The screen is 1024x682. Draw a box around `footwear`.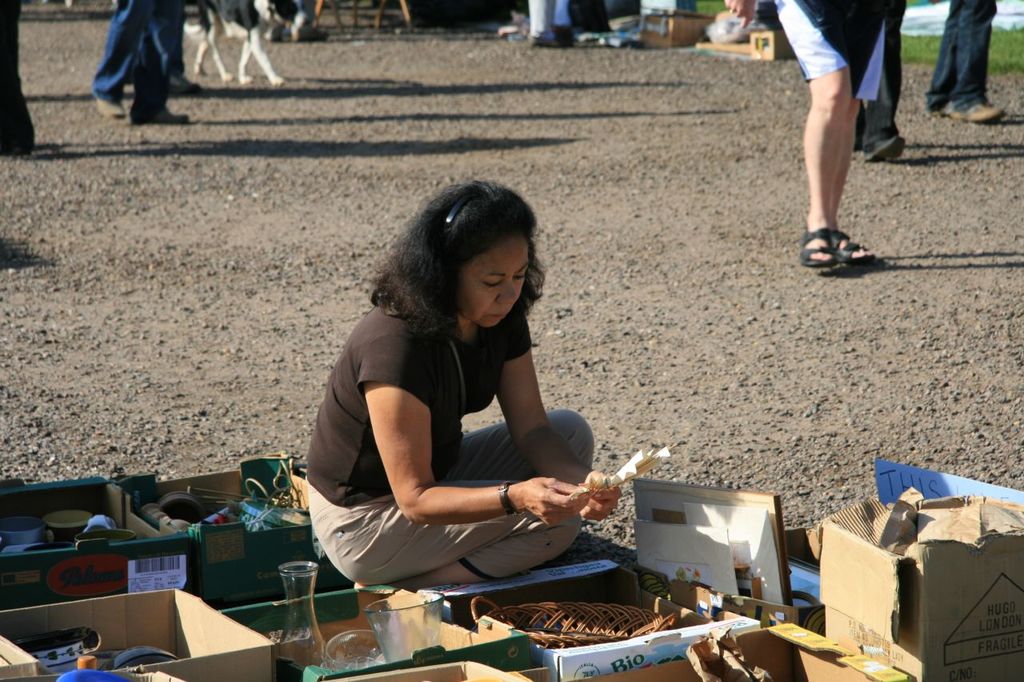
(91, 95, 135, 119).
